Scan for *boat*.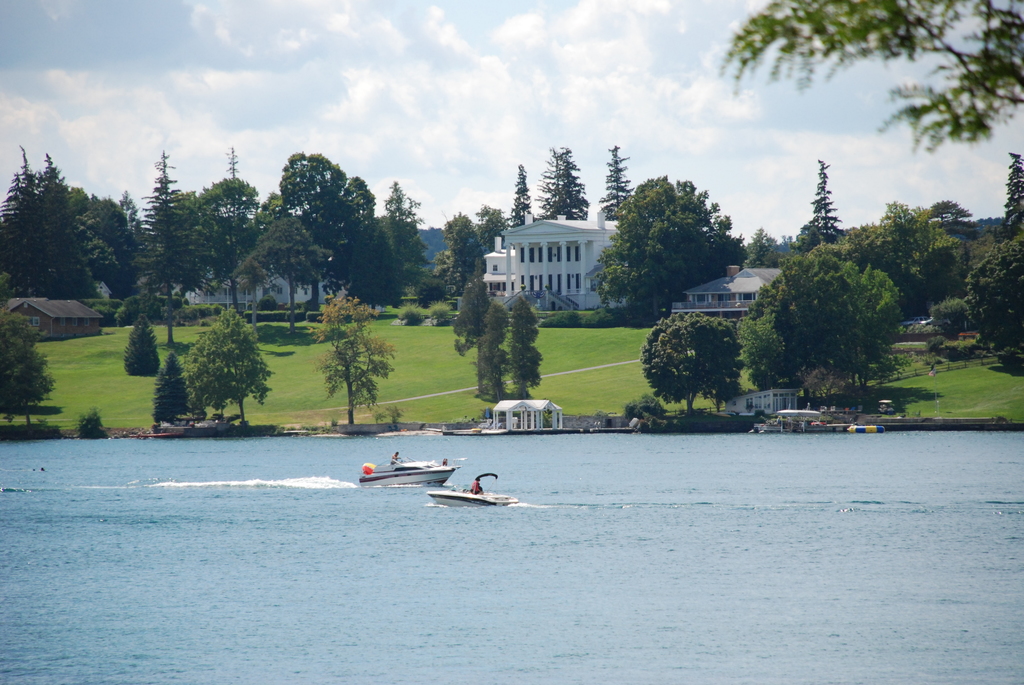
Scan result: rect(344, 448, 518, 509).
